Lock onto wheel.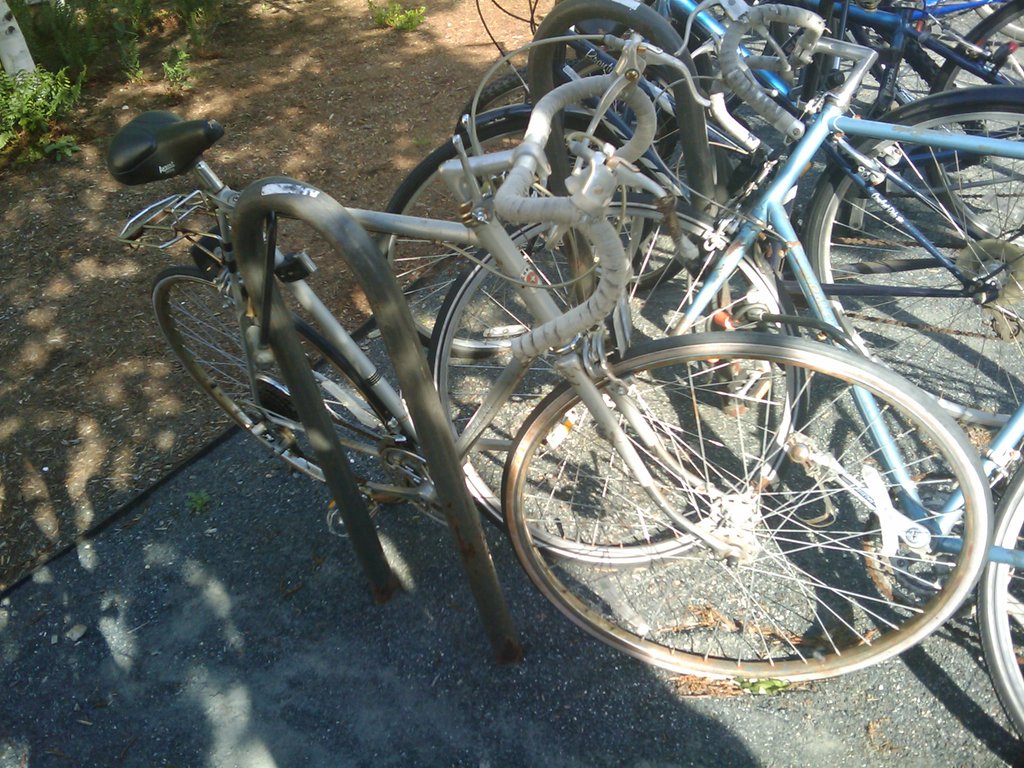
Locked: (x1=964, y1=466, x2=1023, y2=740).
